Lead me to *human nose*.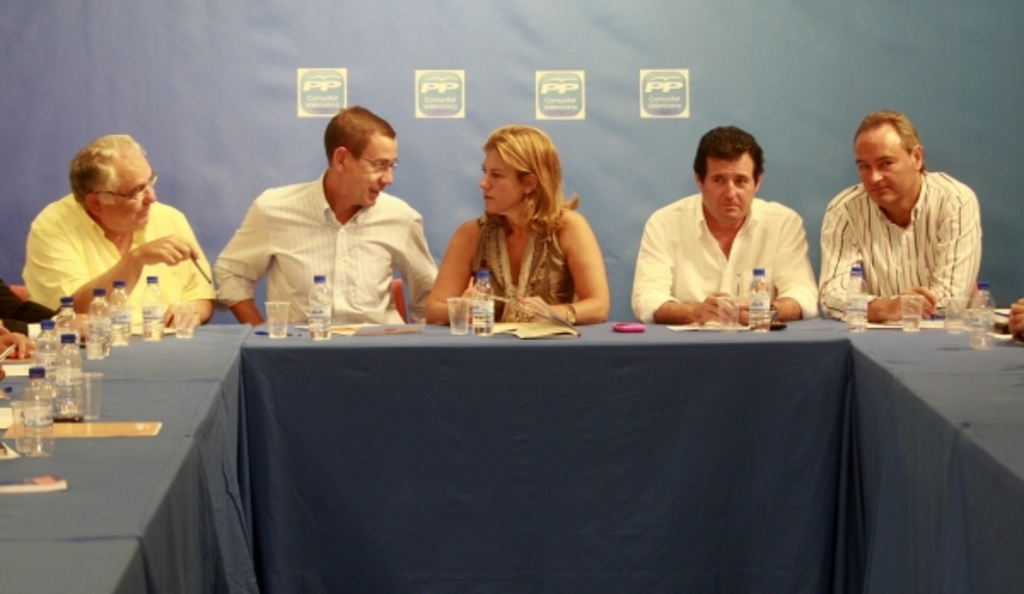
Lead to <region>869, 166, 884, 183</region>.
